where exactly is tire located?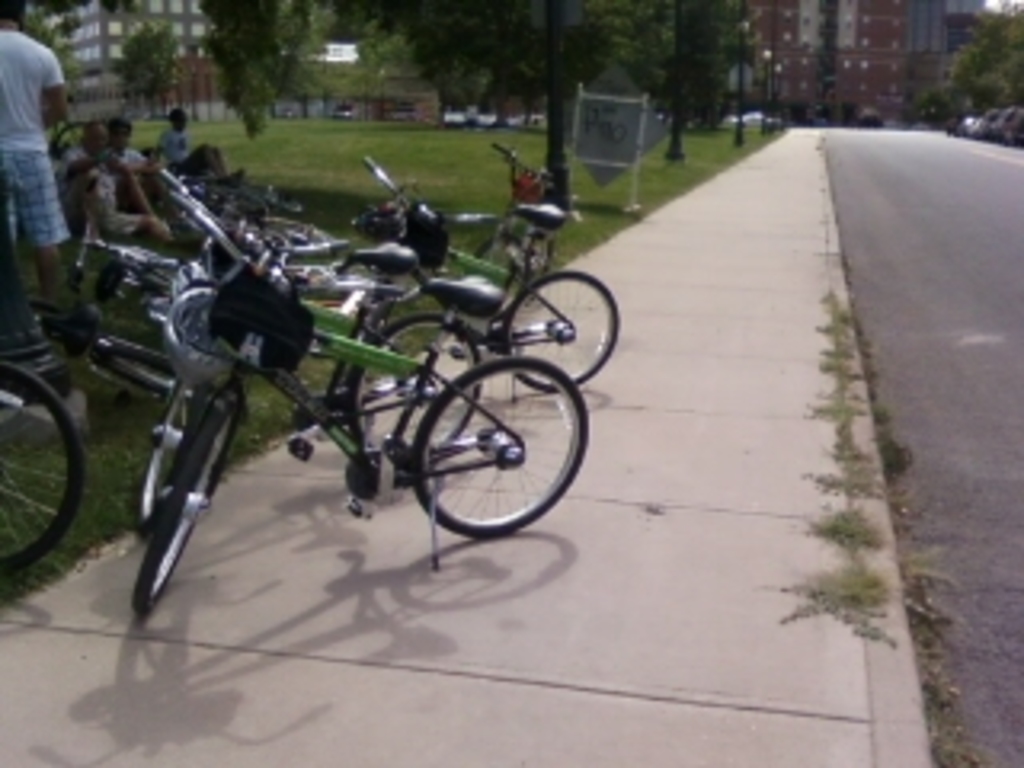
Its bounding box is bbox(128, 384, 250, 611).
